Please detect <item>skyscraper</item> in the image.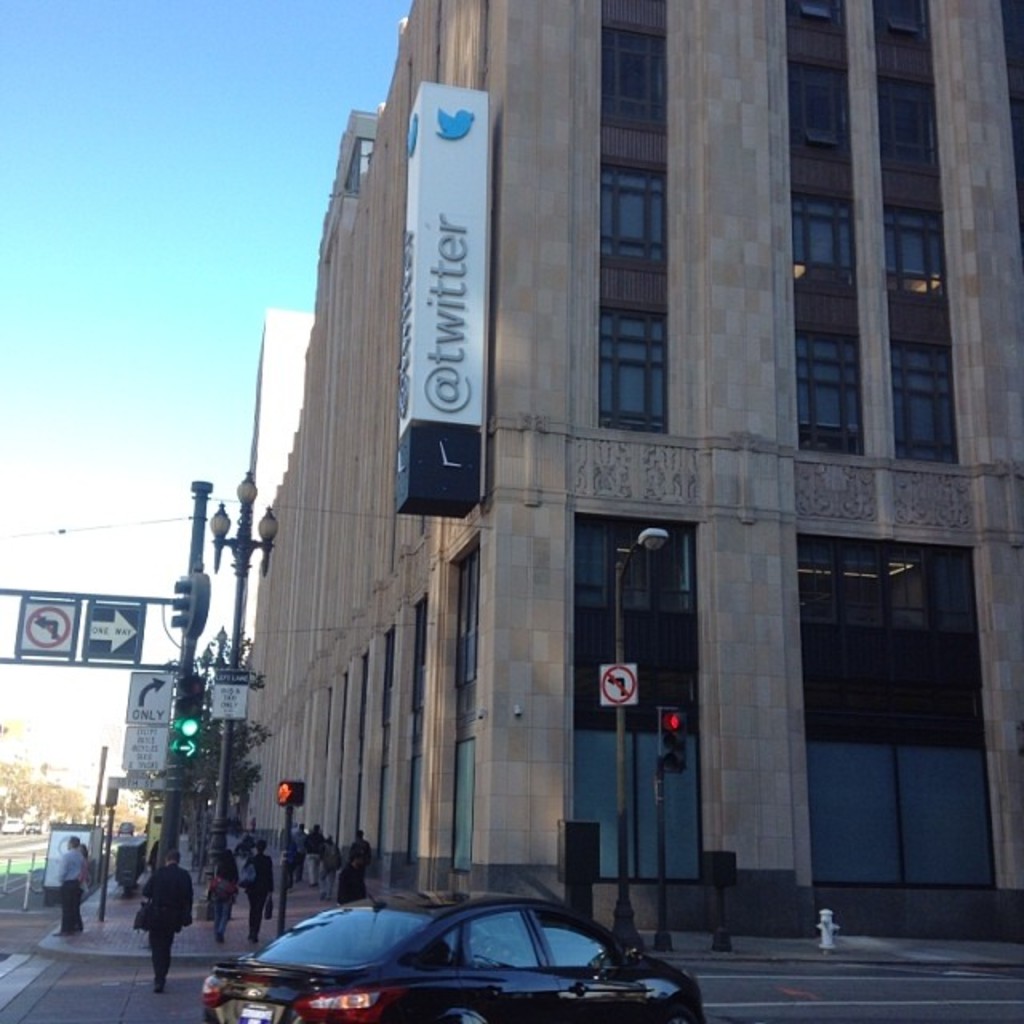
crop(198, 0, 1022, 942).
